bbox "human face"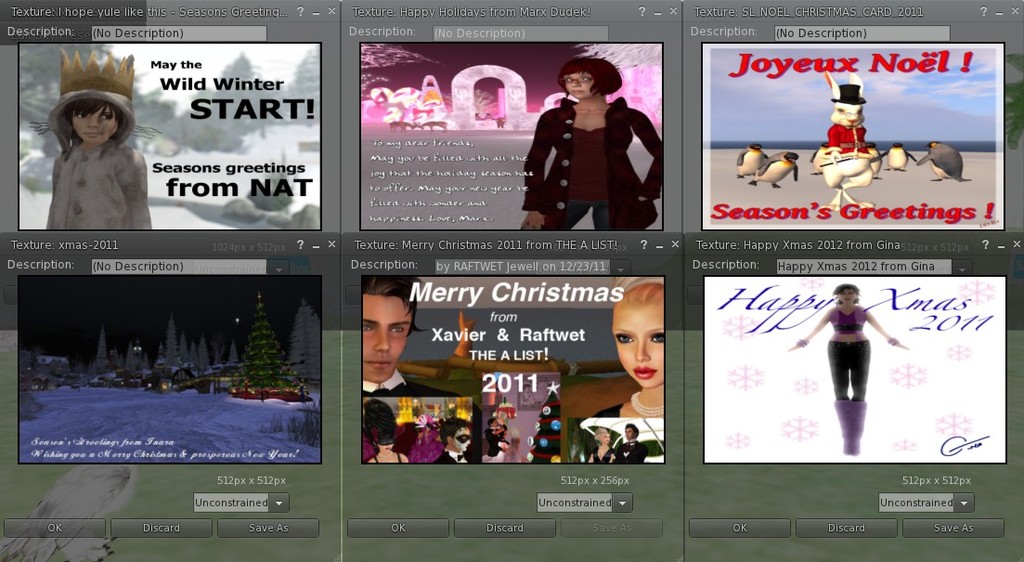
box(612, 301, 663, 388)
